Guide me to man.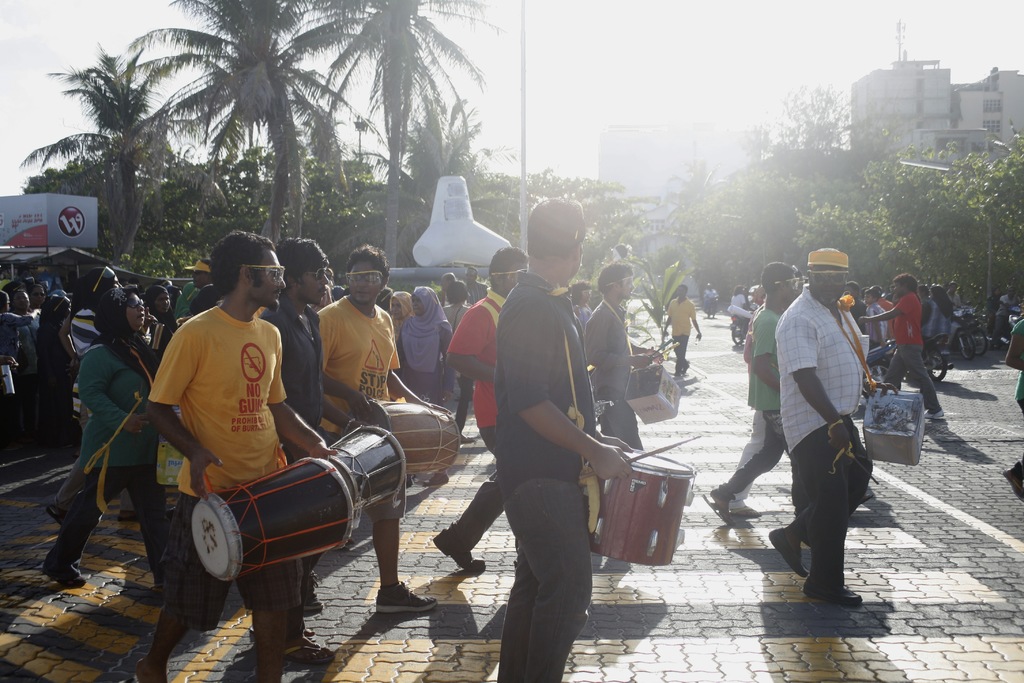
Guidance: l=698, t=262, r=812, b=526.
